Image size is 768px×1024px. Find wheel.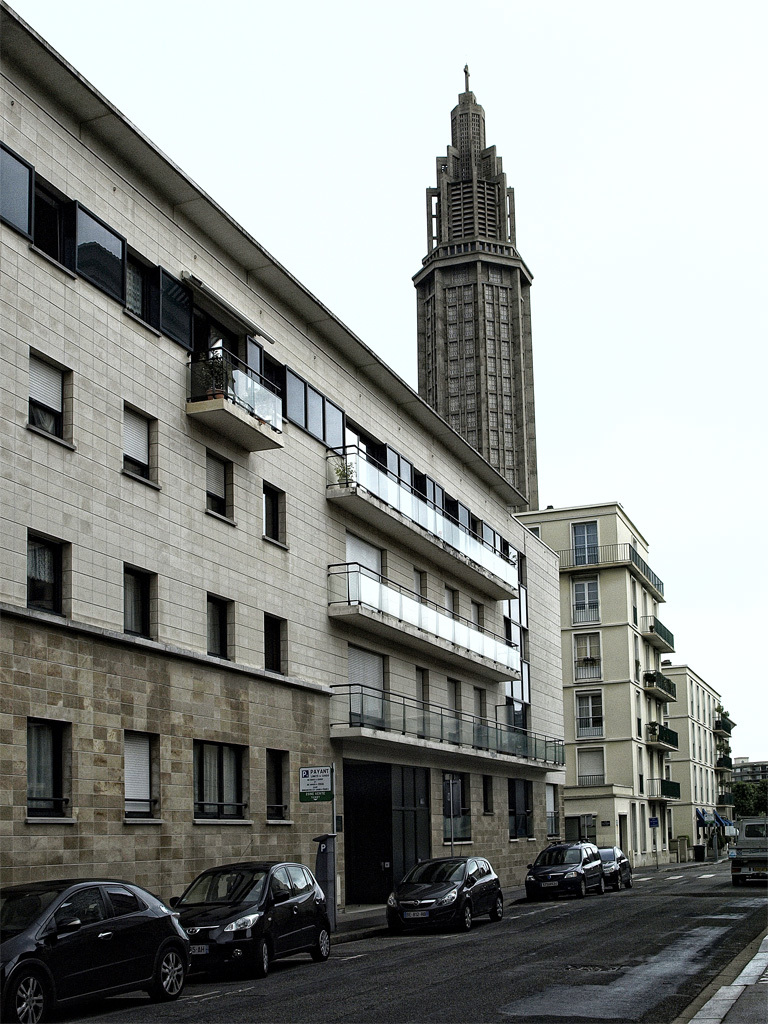
region(616, 872, 623, 890).
